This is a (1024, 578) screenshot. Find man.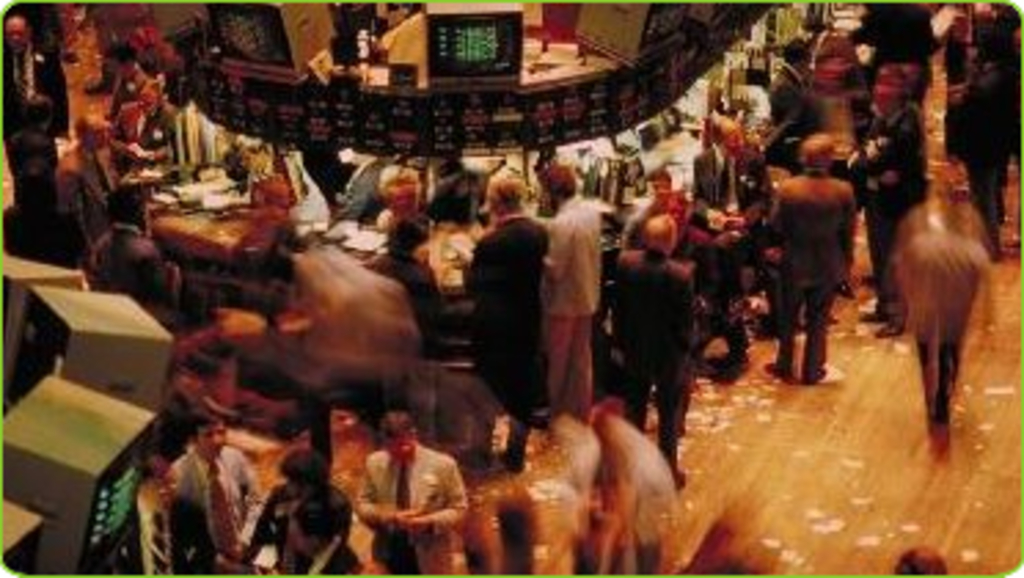
Bounding box: <region>355, 410, 462, 575</region>.
